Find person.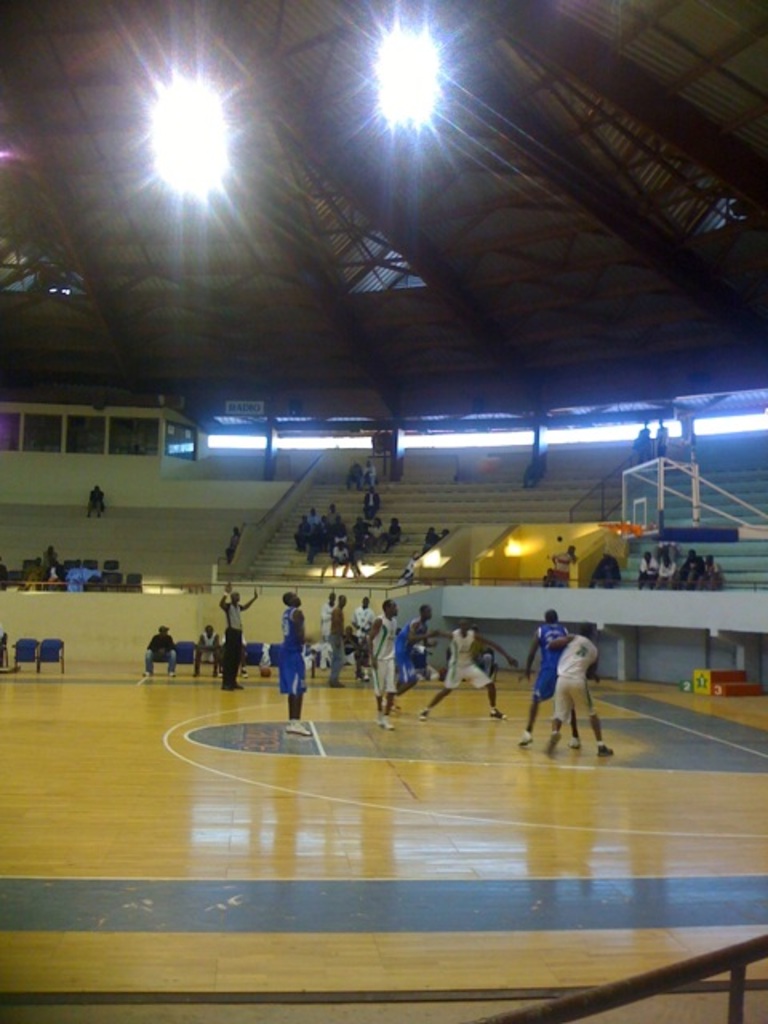
331:598:344:685.
